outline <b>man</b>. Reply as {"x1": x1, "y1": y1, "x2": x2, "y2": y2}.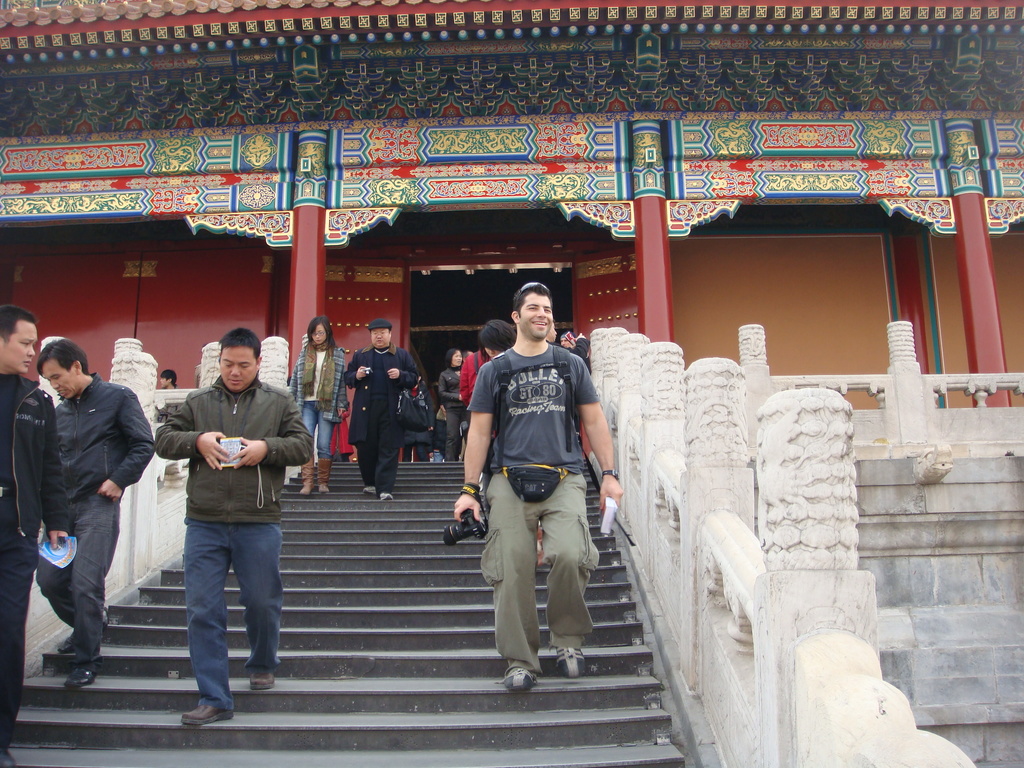
{"x1": 161, "y1": 369, "x2": 179, "y2": 393}.
